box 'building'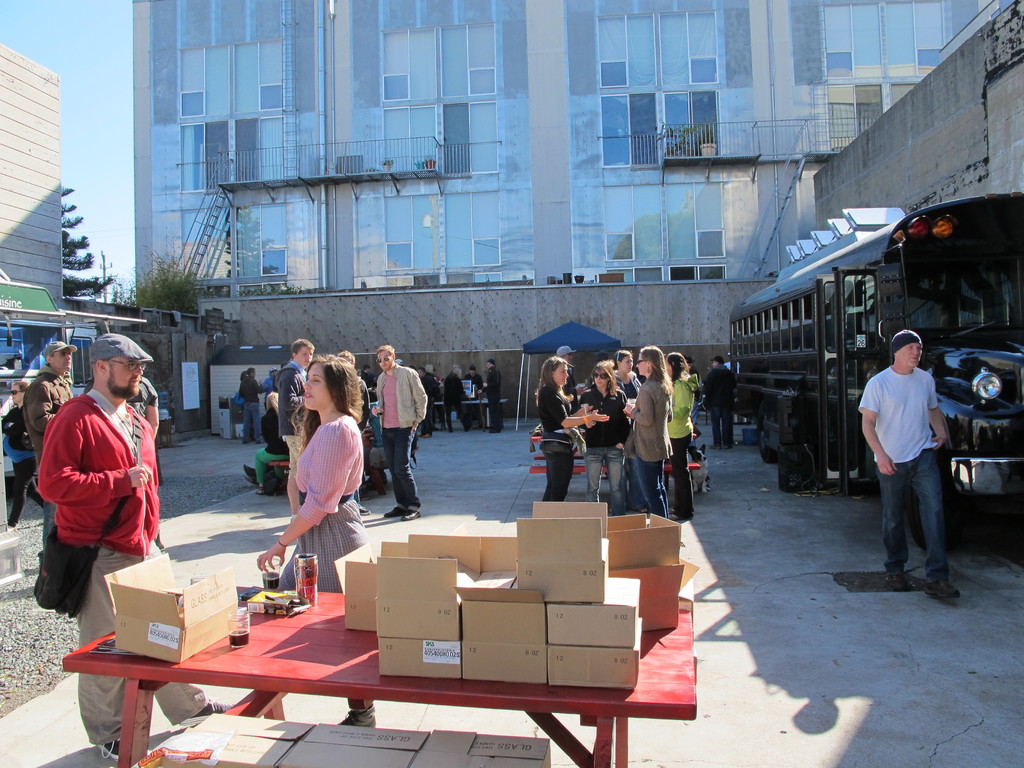
{"left": 129, "top": 2, "right": 1013, "bottom": 413}
